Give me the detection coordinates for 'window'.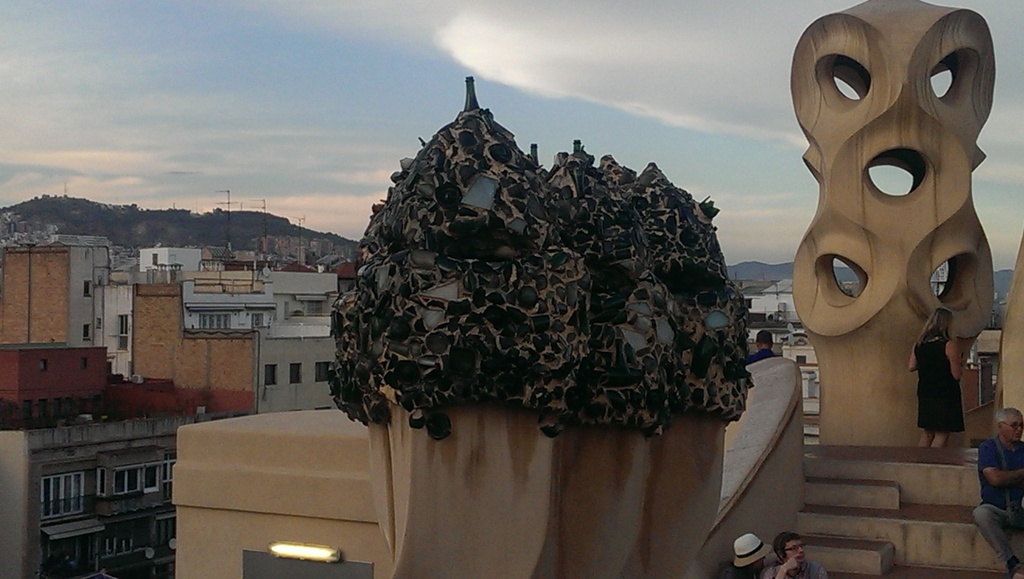
detection(319, 364, 333, 382).
